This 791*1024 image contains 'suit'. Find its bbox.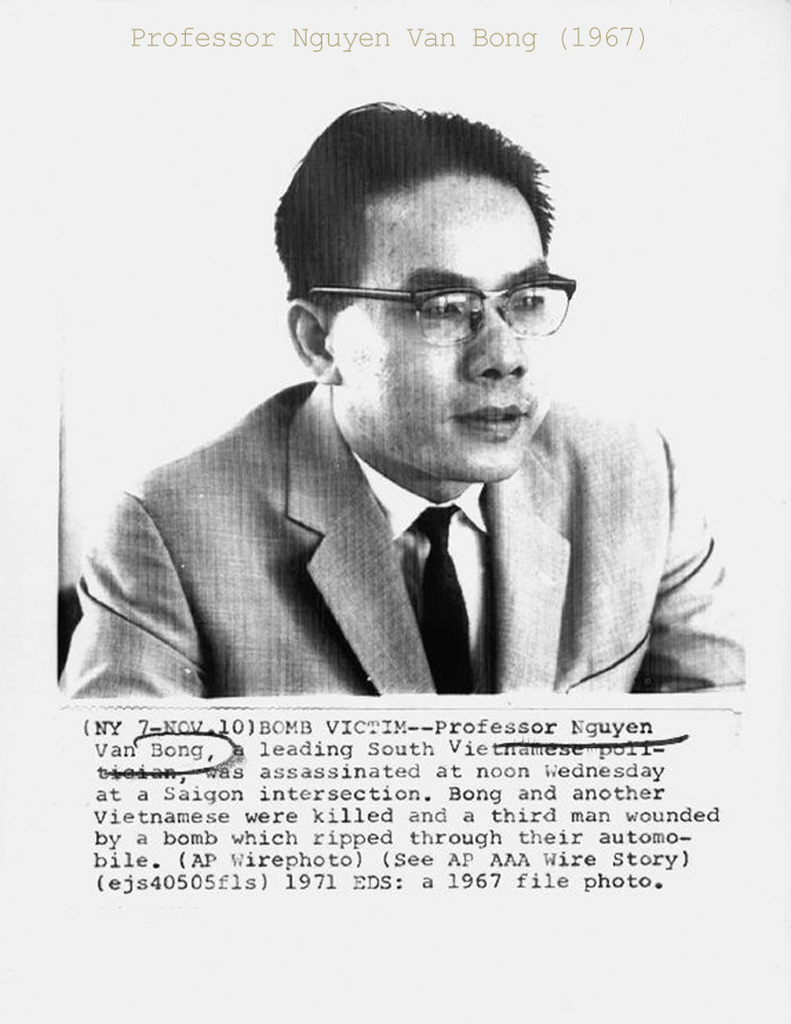
82/328/746/714.
